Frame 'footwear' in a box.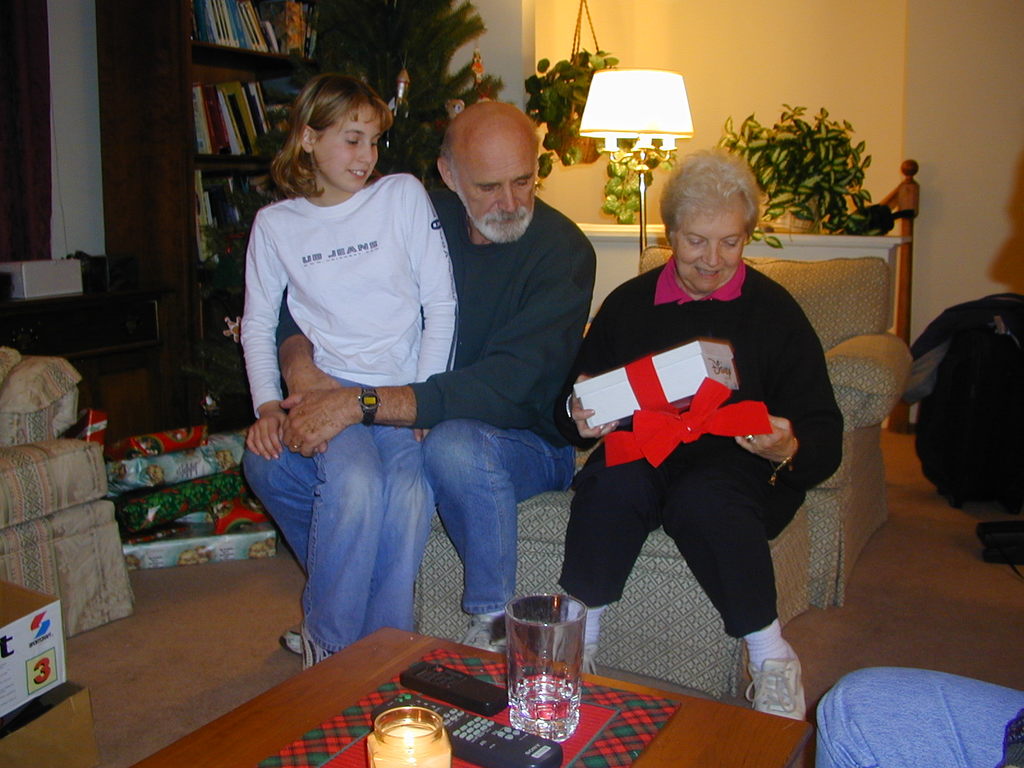
739,647,813,719.
